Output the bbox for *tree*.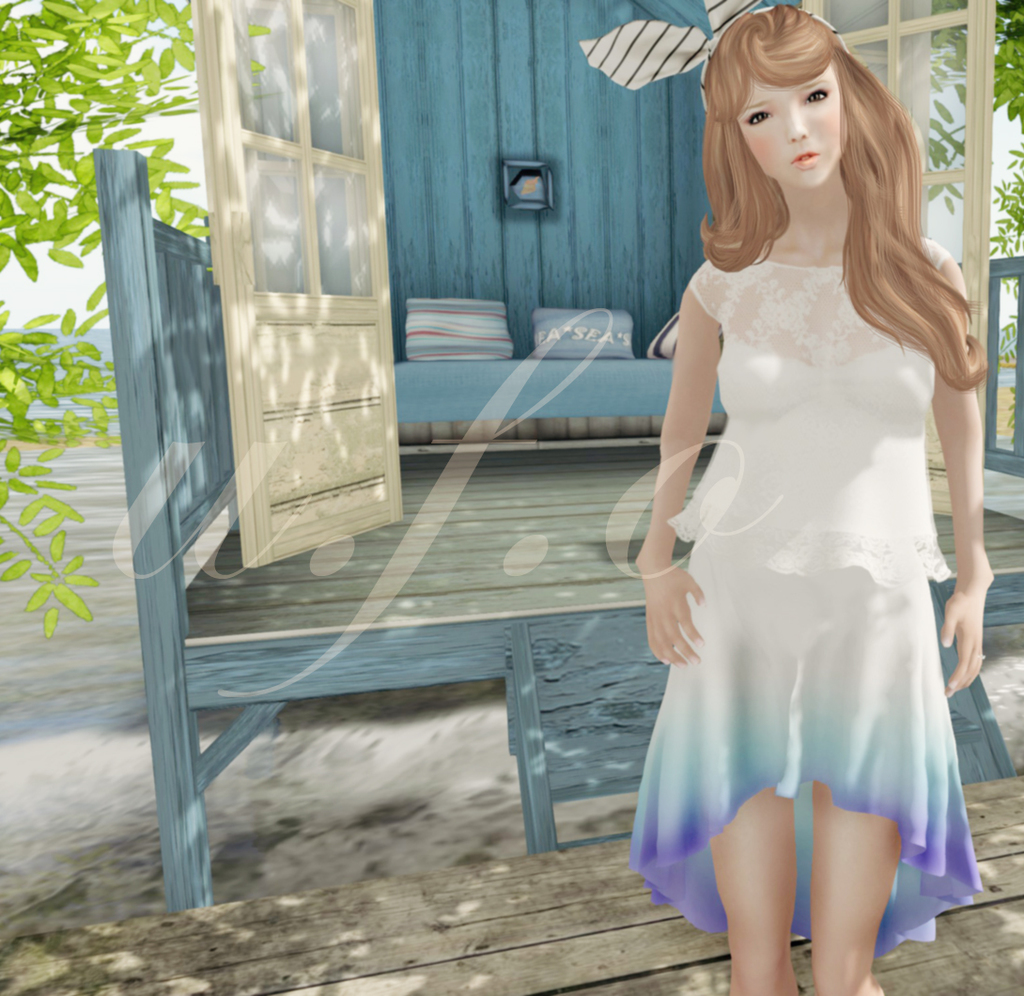
box=[908, 0, 1023, 450].
